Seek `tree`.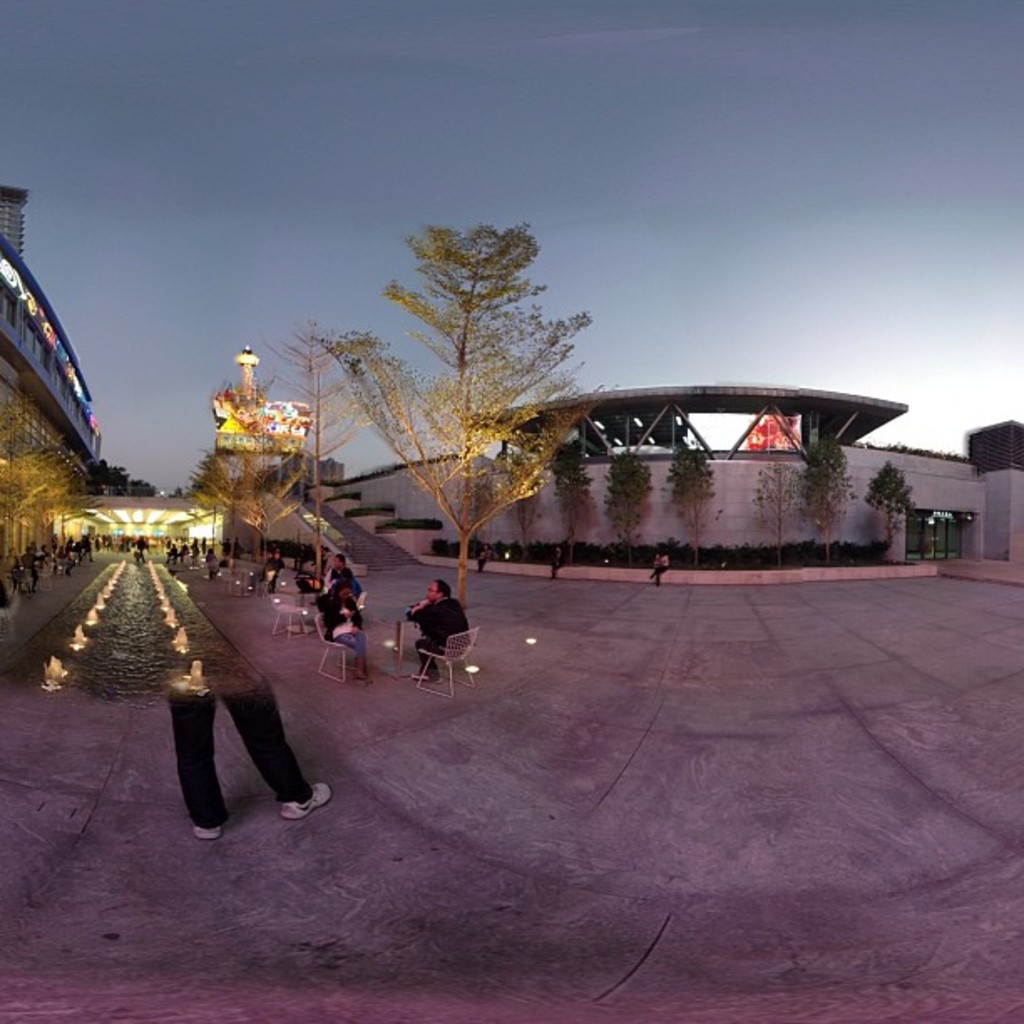
select_region(668, 445, 738, 577).
